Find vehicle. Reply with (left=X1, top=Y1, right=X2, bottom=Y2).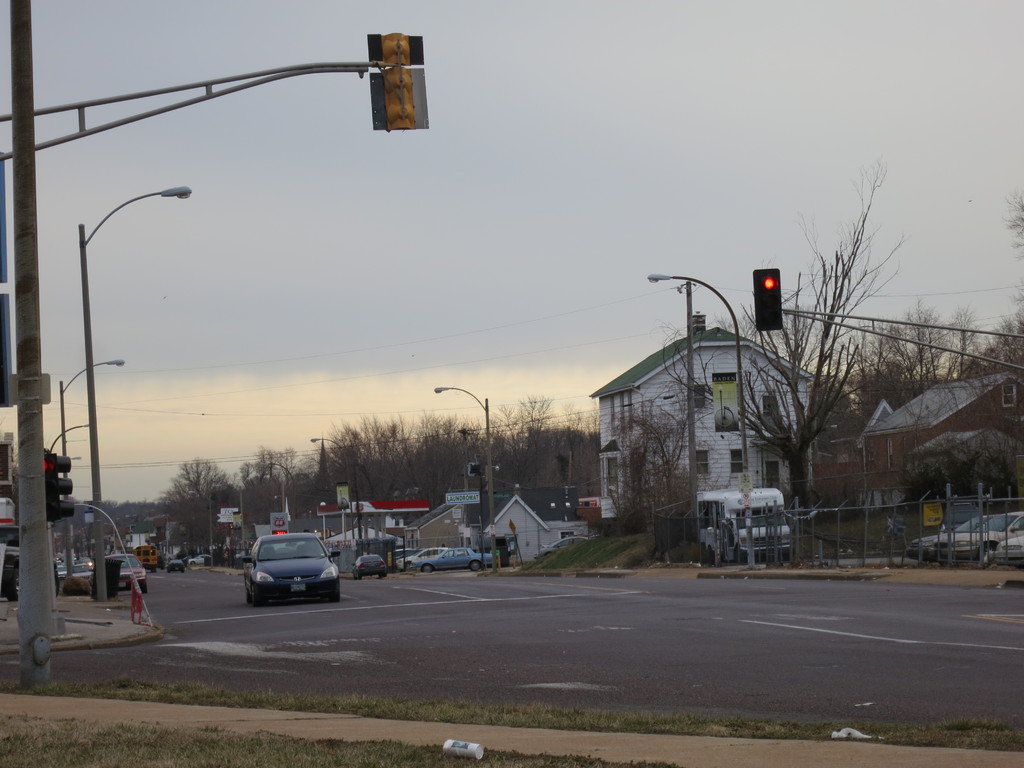
(left=189, top=555, right=208, bottom=565).
